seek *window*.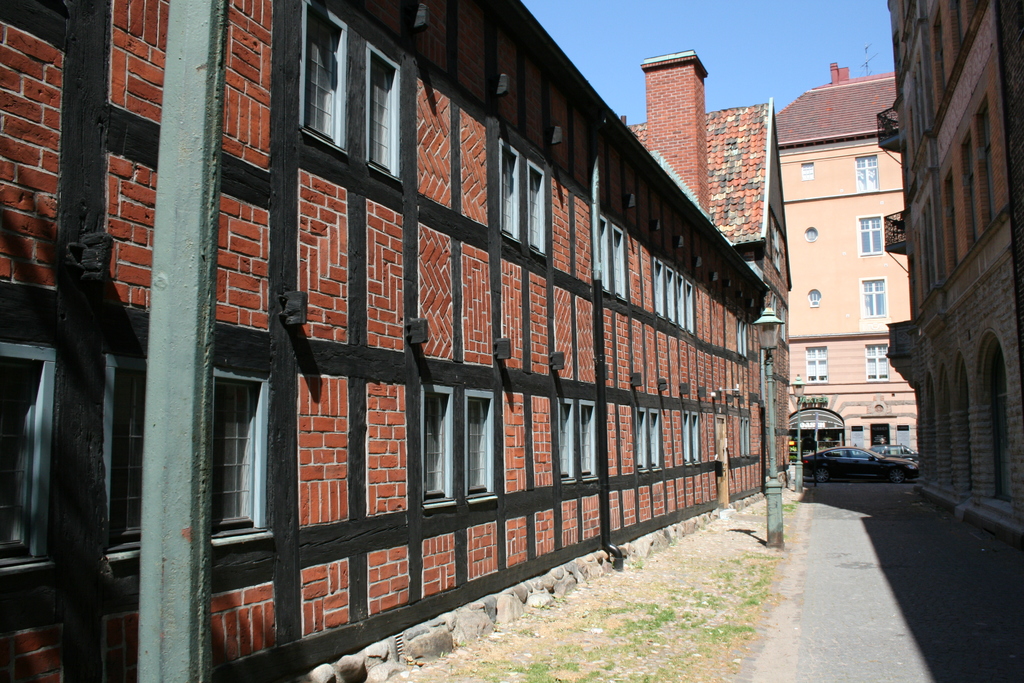
bbox(635, 406, 648, 471).
